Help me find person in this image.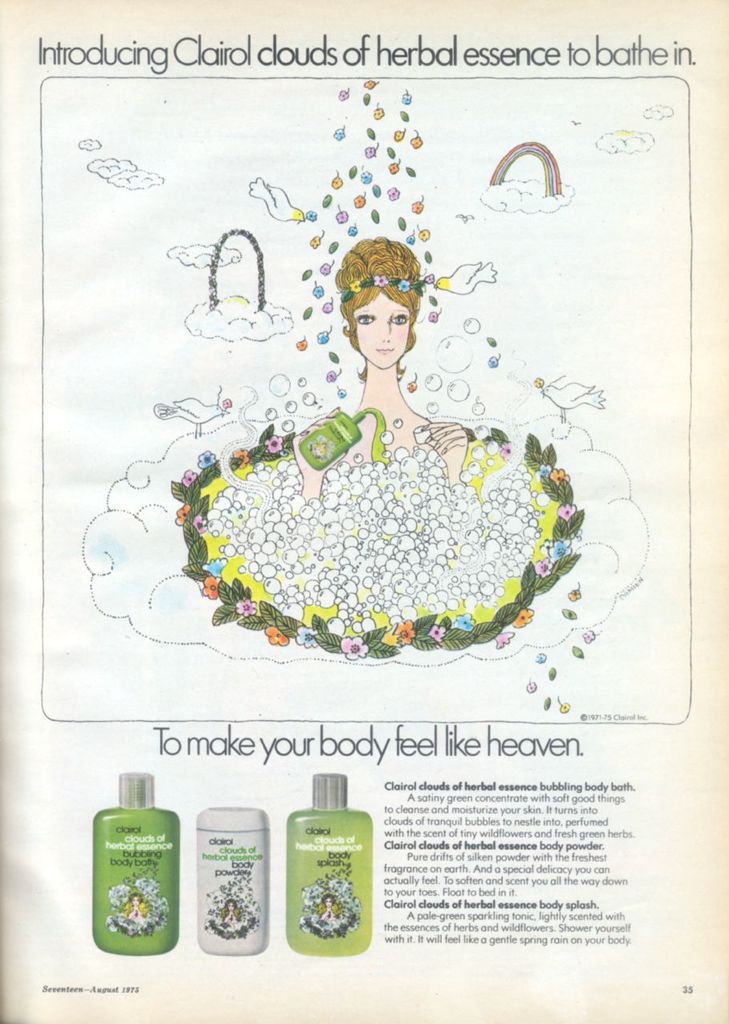
Found it: region(291, 232, 473, 490).
